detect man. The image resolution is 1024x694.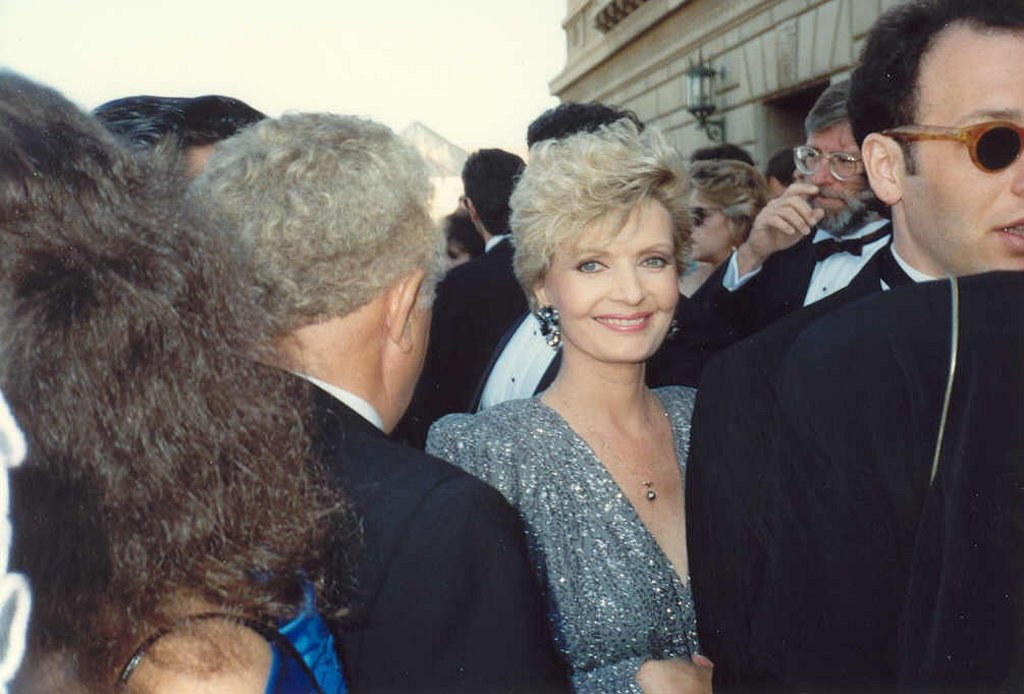
pyautogui.locateOnScreen(8, 58, 558, 693).
